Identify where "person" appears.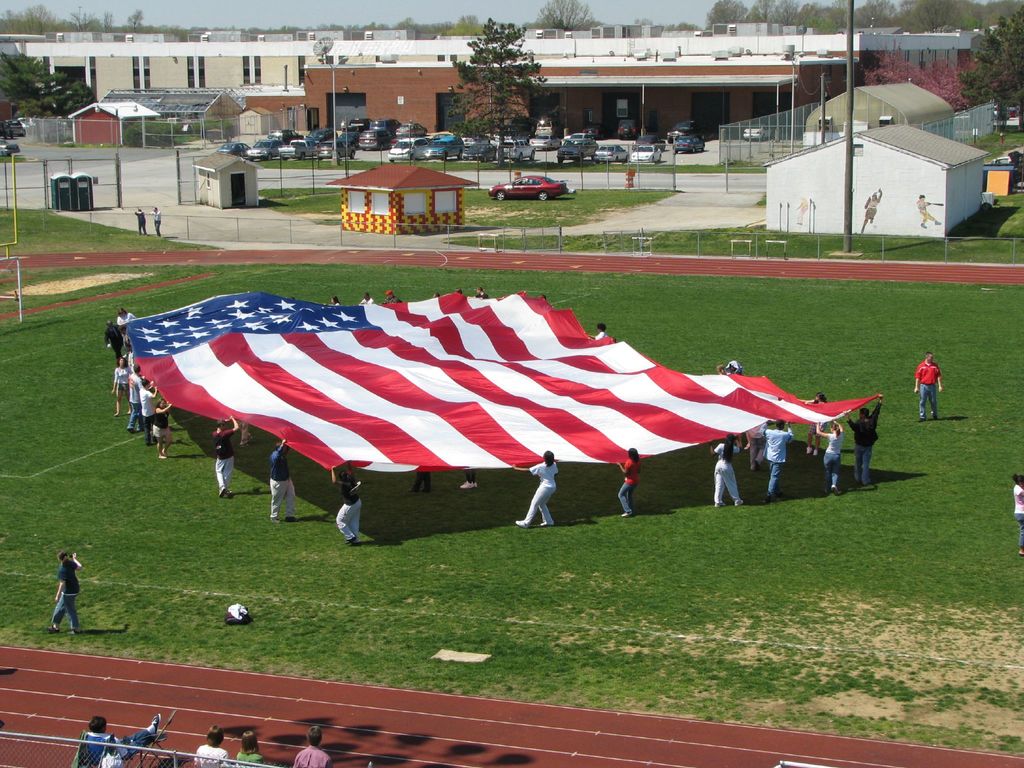
Appears at 335:460:369:543.
